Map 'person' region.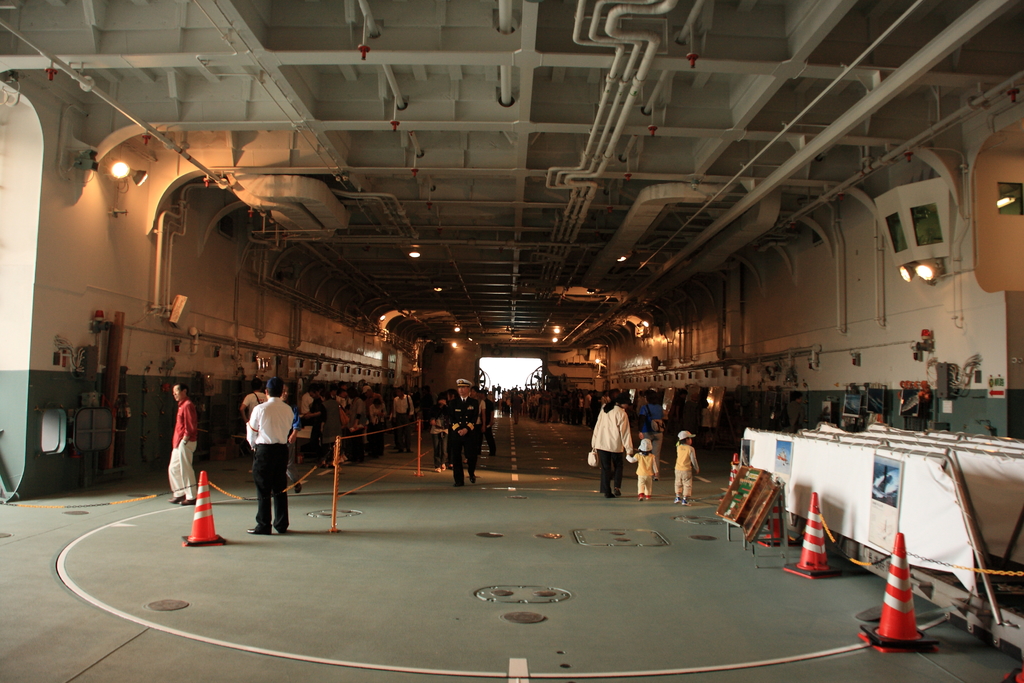
Mapped to 430/391/445/473.
